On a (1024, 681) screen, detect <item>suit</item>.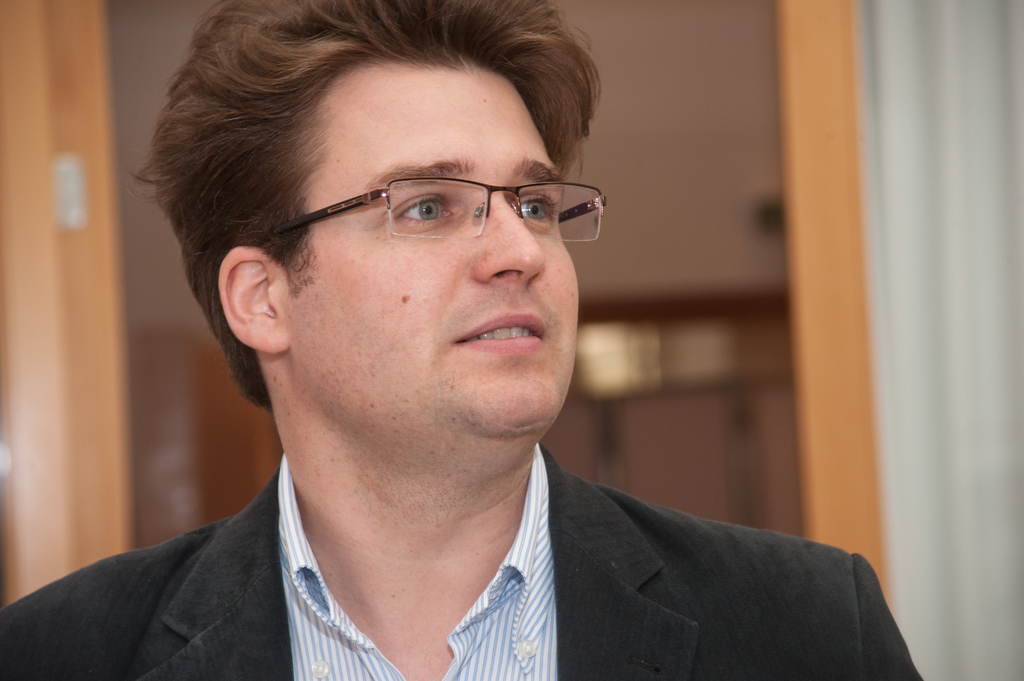
pyautogui.locateOnScreen(60, 194, 837, 680).
